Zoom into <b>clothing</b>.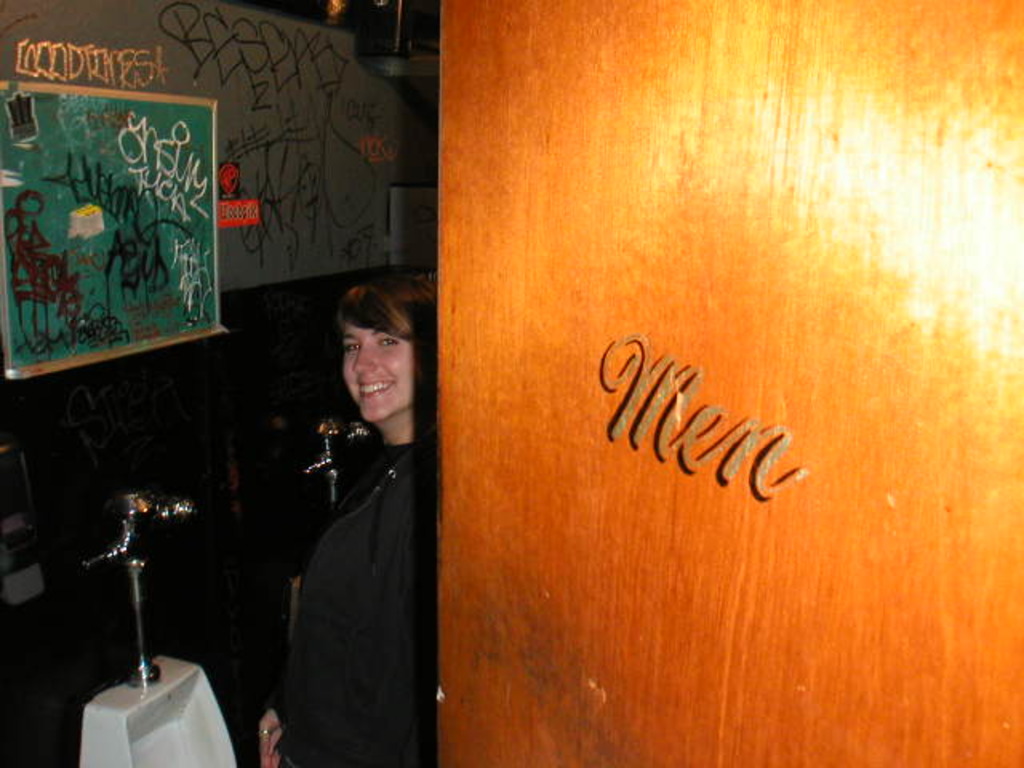
Zoom target: <bbox>251, 304, 446, 767</bbox>.
